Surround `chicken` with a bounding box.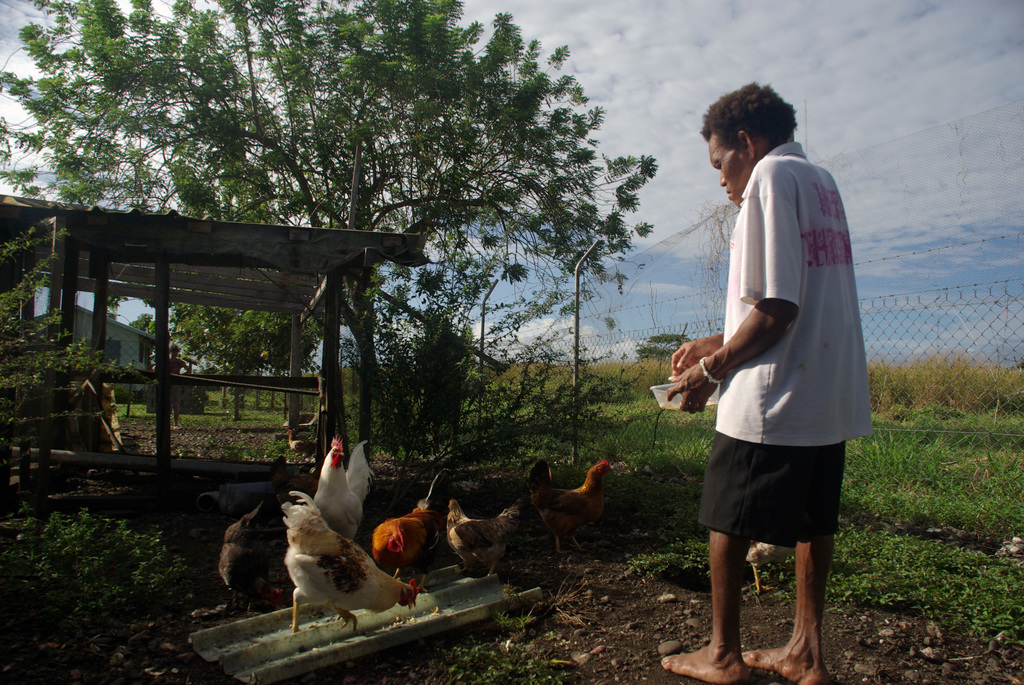
pyautogui.locateOnScreen(369, 469, 451, 578).
